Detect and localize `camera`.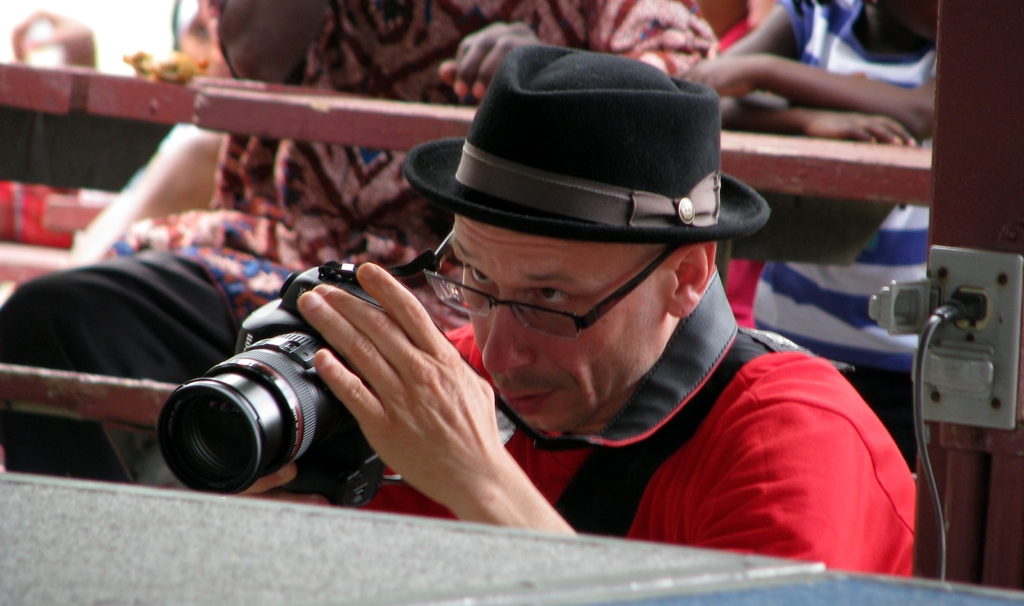
Localized at 146 267 394 502.
